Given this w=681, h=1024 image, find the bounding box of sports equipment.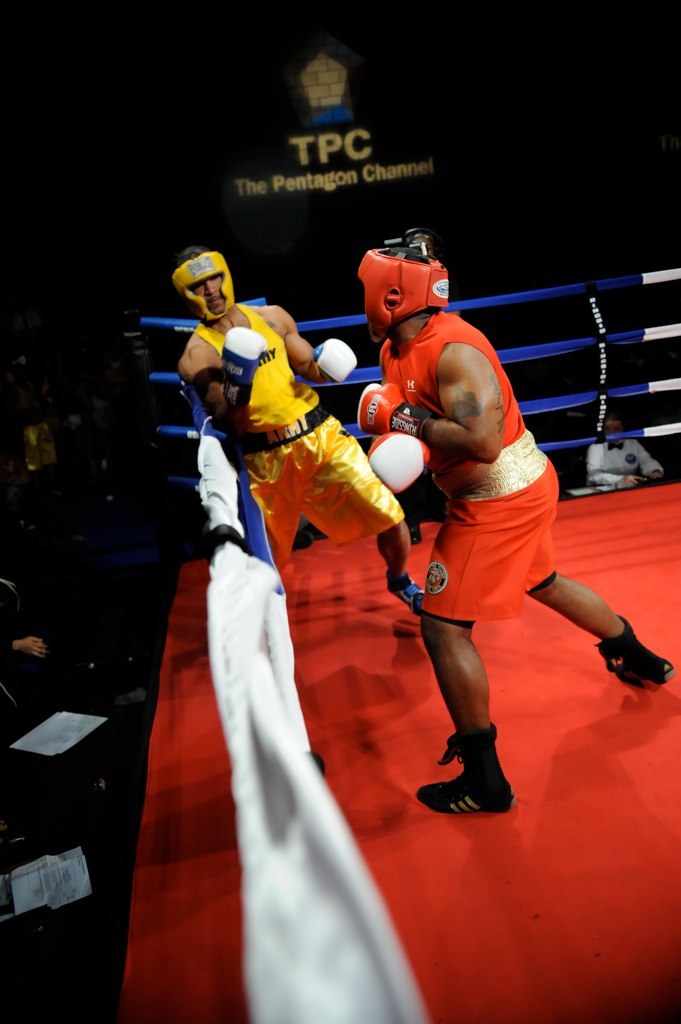
box(313, 336, 355, 390).
